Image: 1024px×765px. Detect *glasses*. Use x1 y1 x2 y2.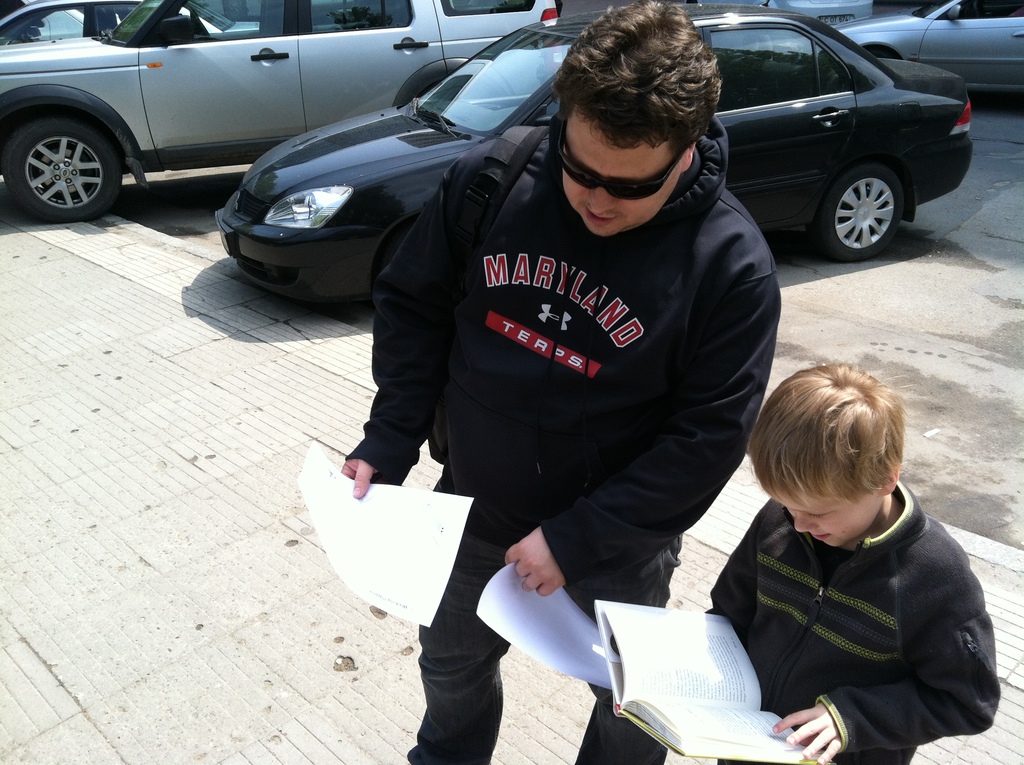
557 110 696 205.
